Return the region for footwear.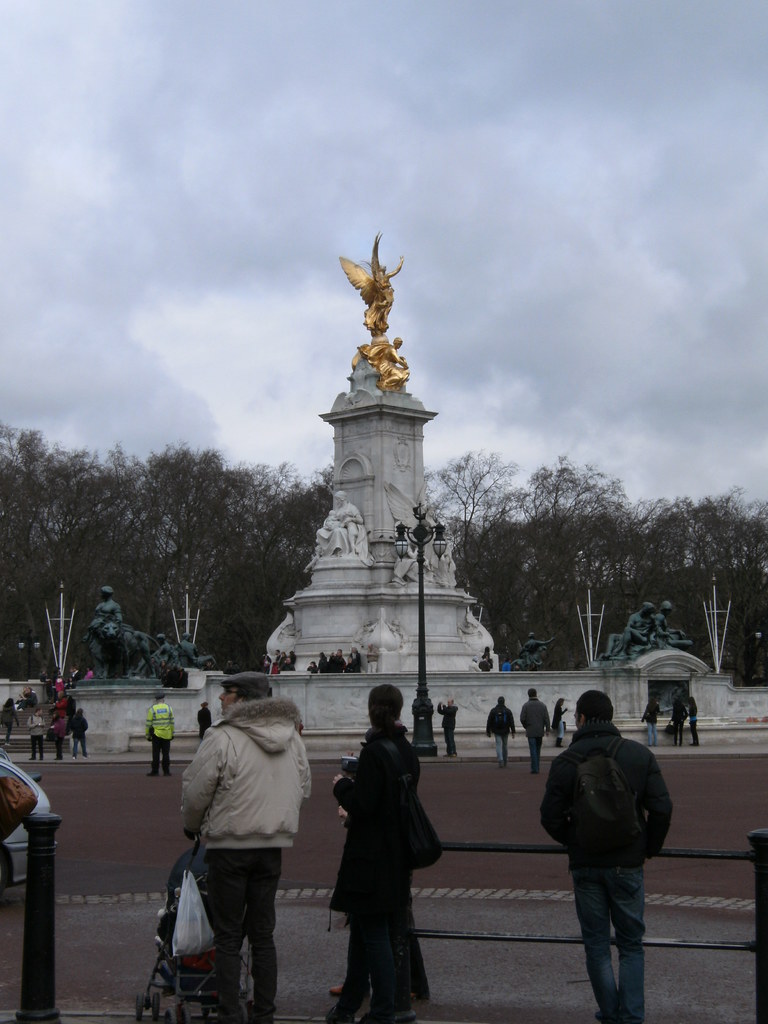
detection(164, 774, 172, 778).
